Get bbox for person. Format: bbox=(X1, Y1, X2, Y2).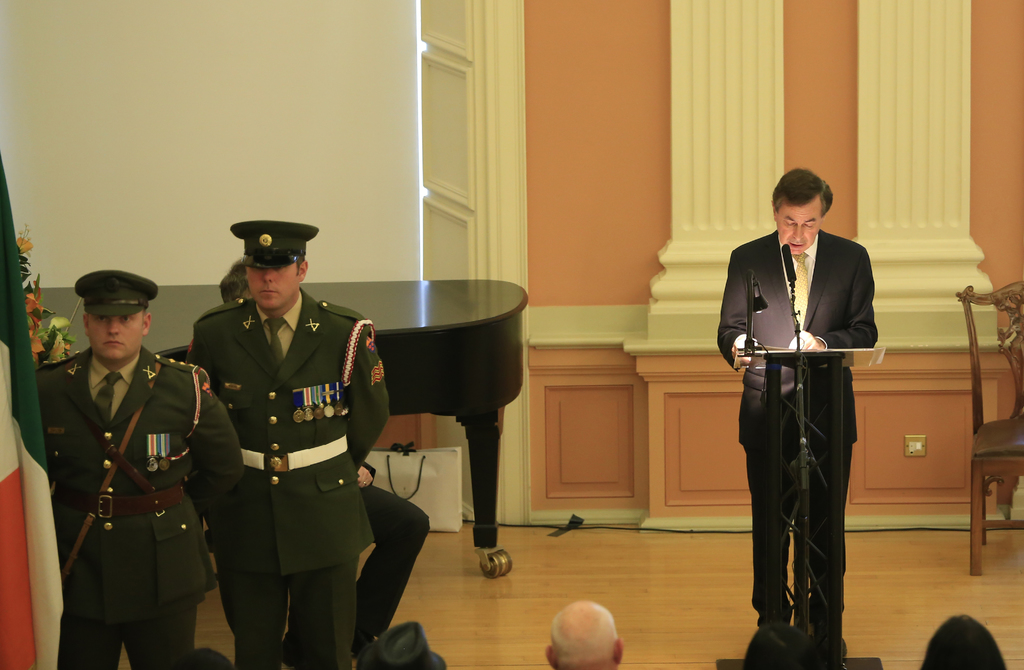
bbox=(31, 272, 247, 669).
